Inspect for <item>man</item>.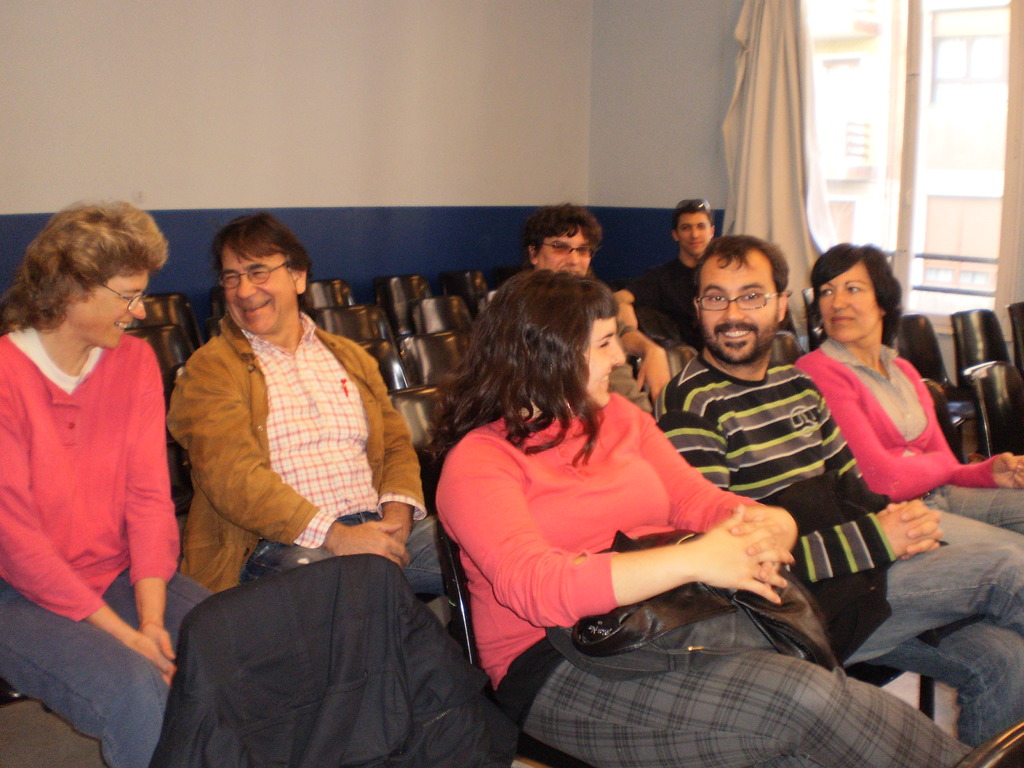
Inspection: l=613, t=198, r=735, b=367.
